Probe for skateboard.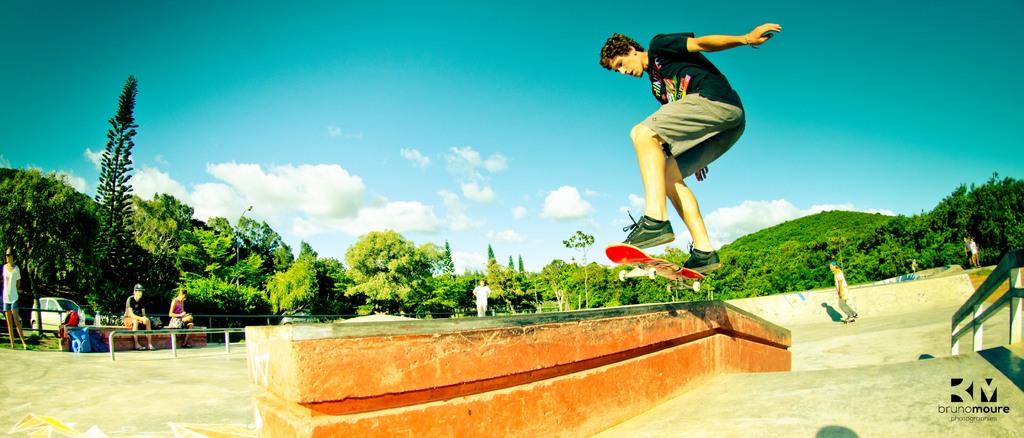
Probe result: locate(604, 245, 705, 293).
